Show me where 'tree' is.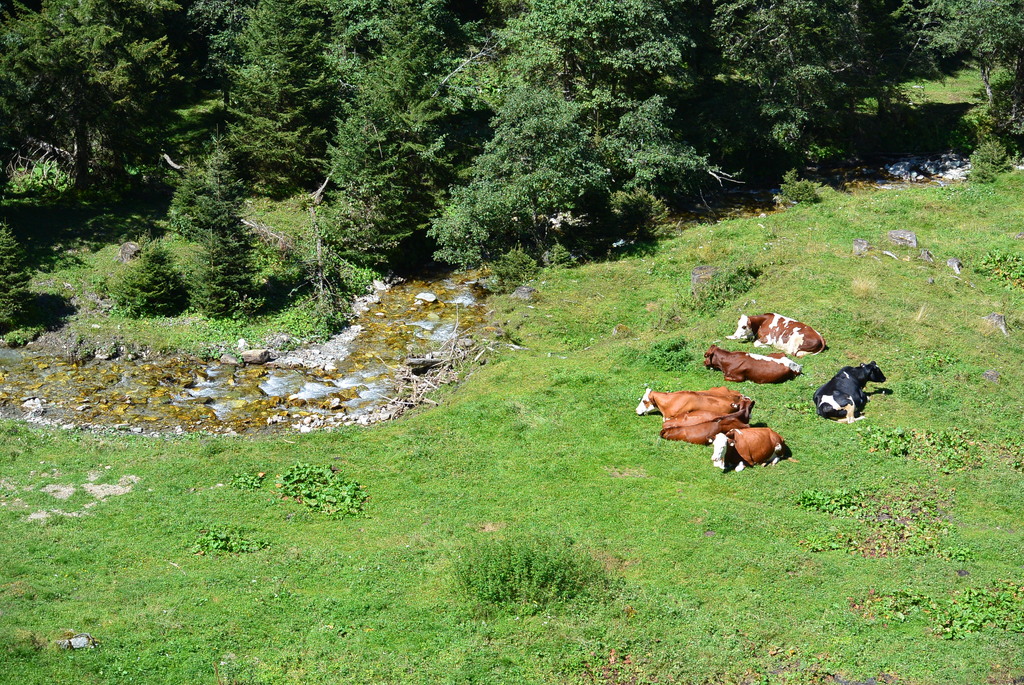
'tree' is at (x1=0, y1=0, x2=204, y2=249).
